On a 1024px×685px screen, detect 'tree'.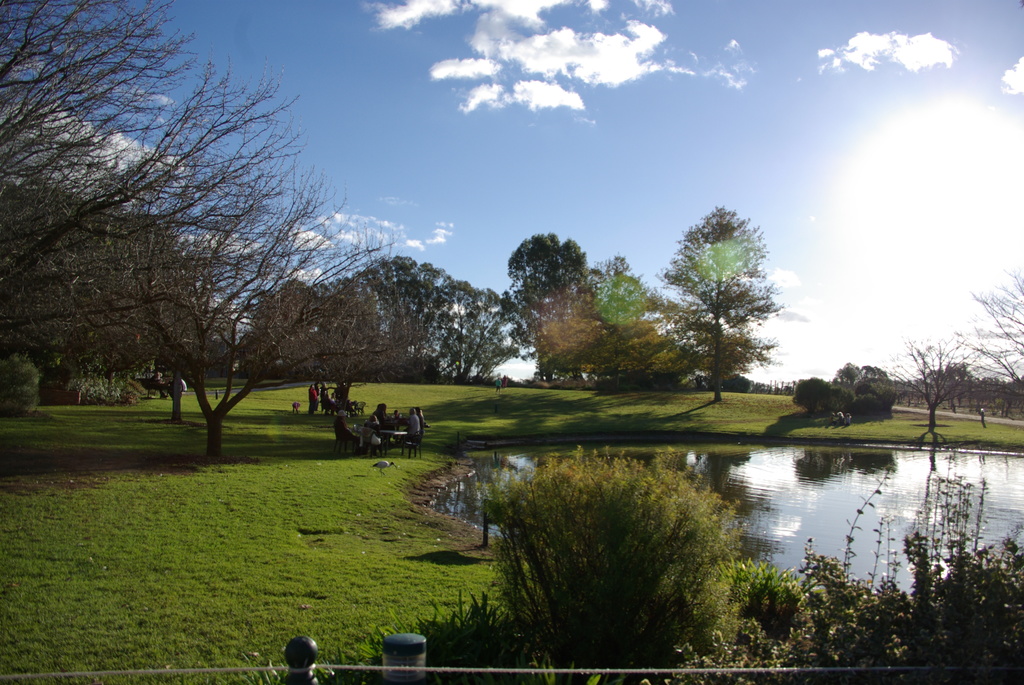
489 223 591 393.
